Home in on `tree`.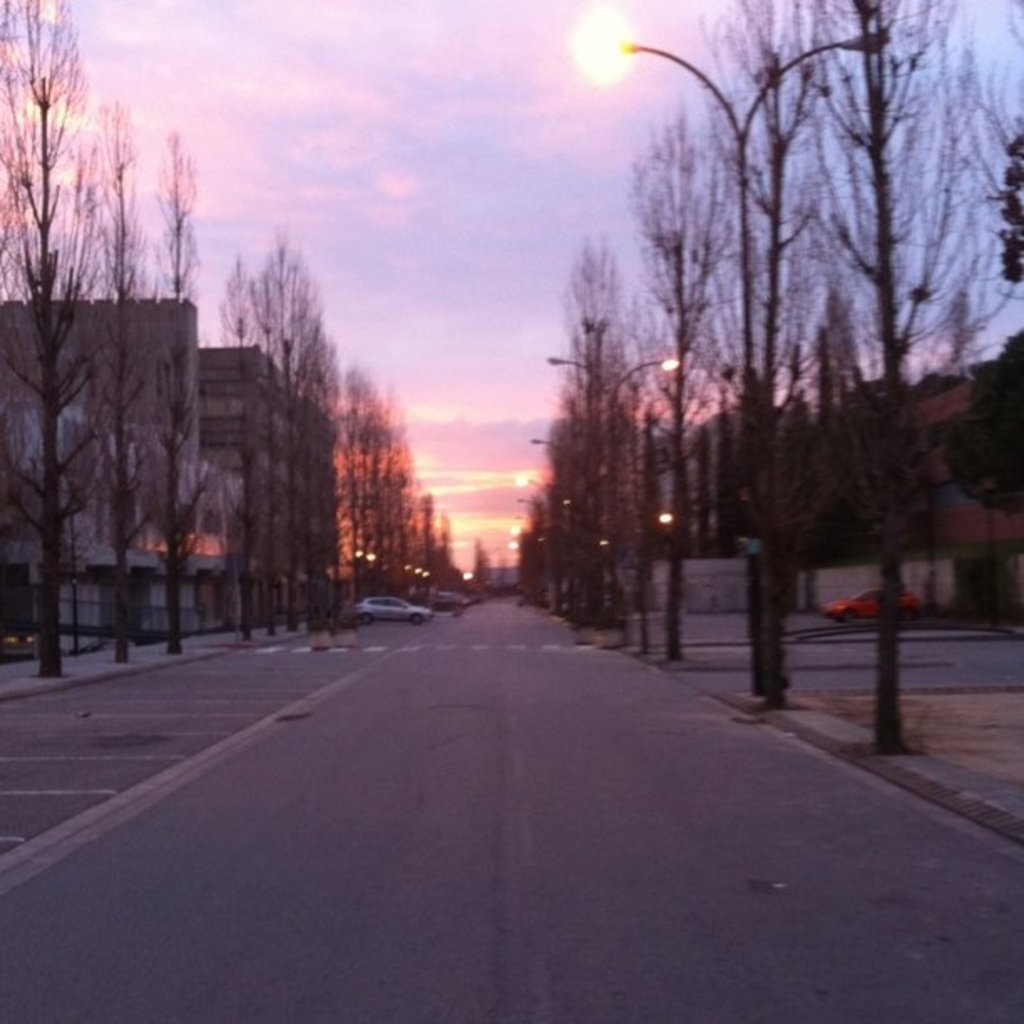
Homed in at [left=199, top=214, right=271, bottom=651].
